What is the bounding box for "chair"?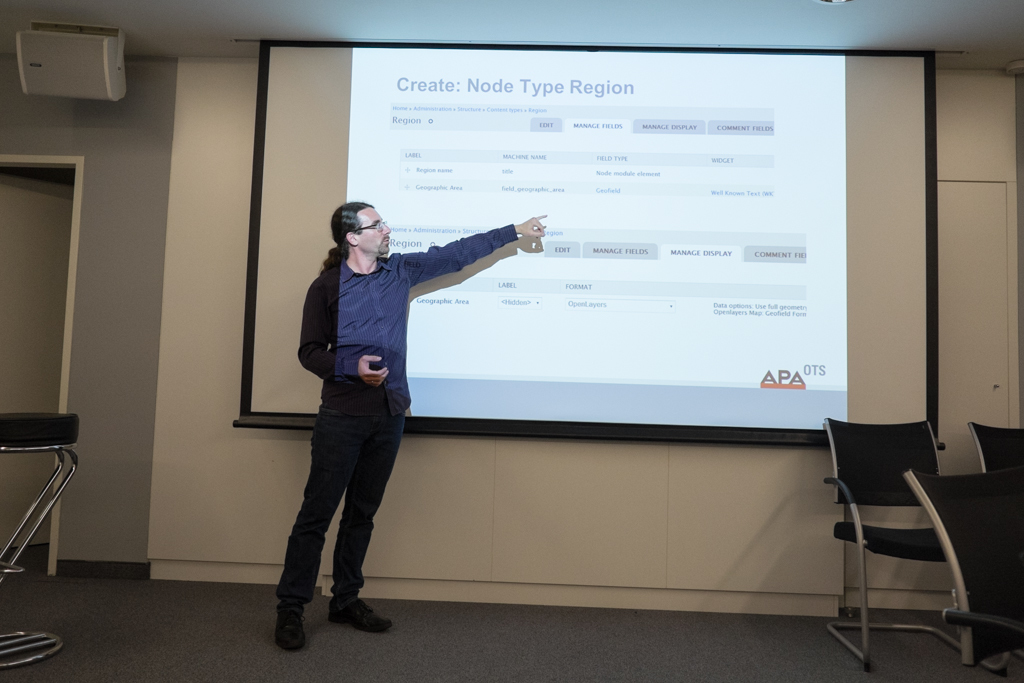
[x1=968, y1=421, x2=1023, y2=682].
